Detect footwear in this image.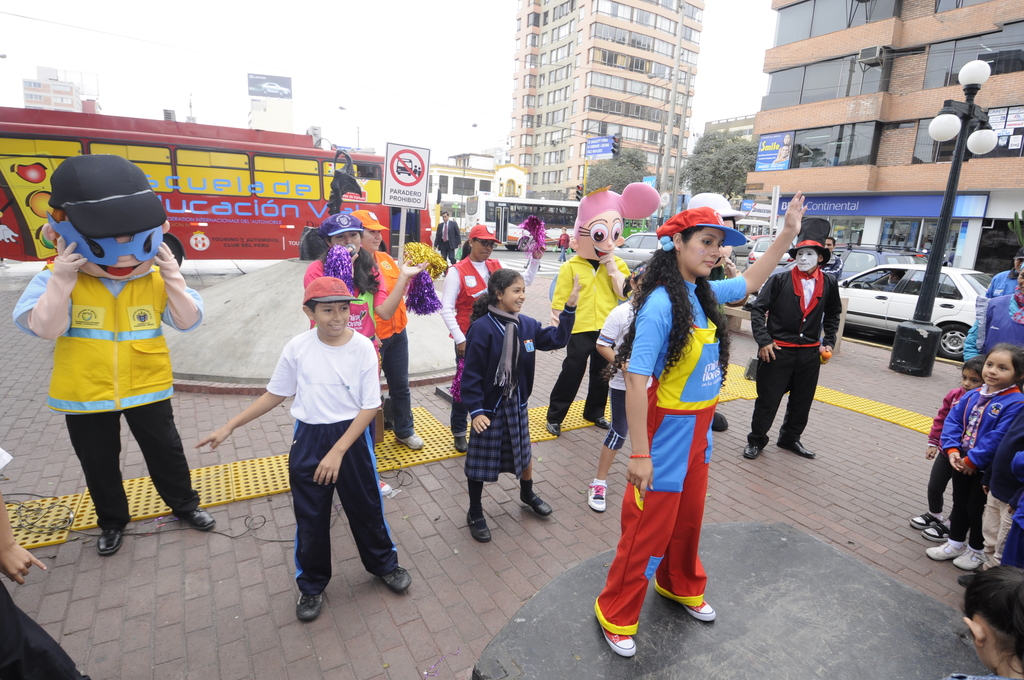
Detection: region(906, 509, 937, 530).
